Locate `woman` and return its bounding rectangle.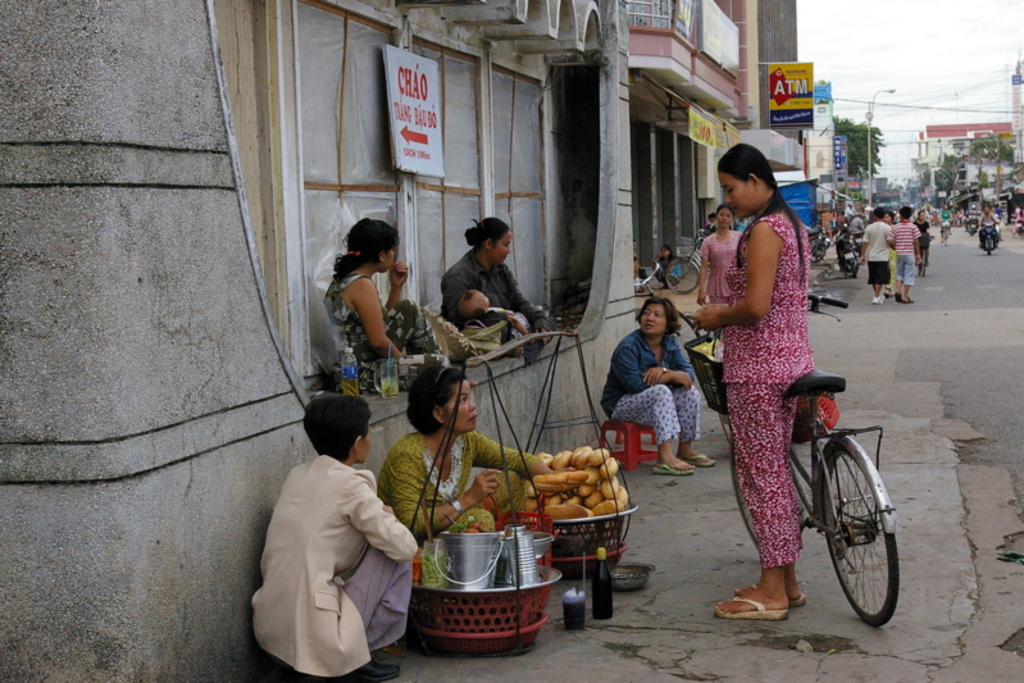
<box>697,201,742,308</box>.
